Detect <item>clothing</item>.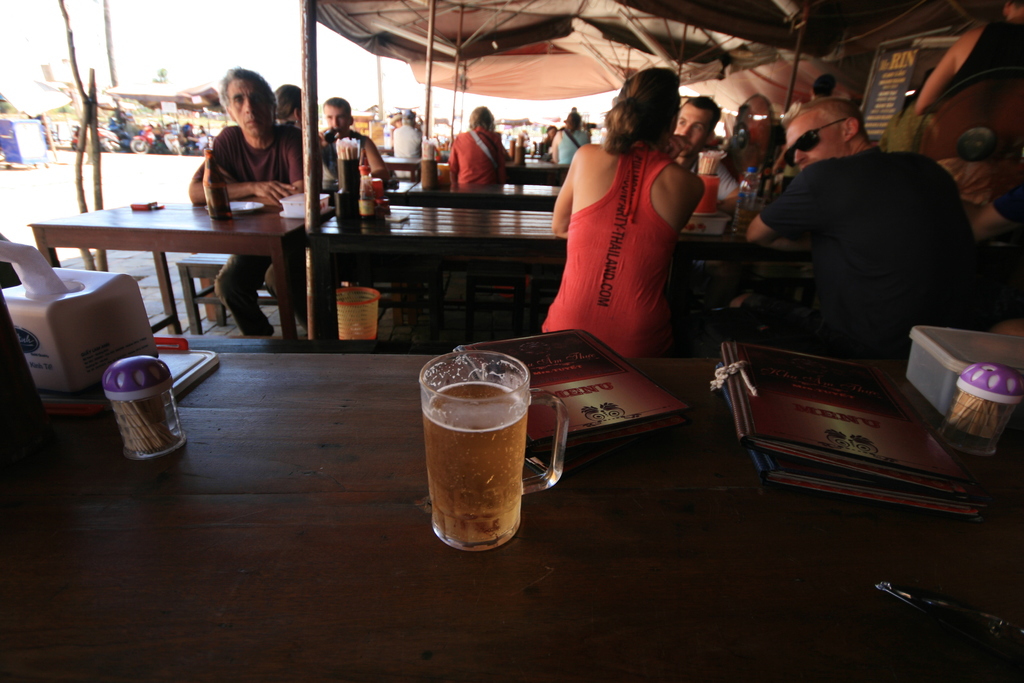
Detected at 394/122/417/156.
